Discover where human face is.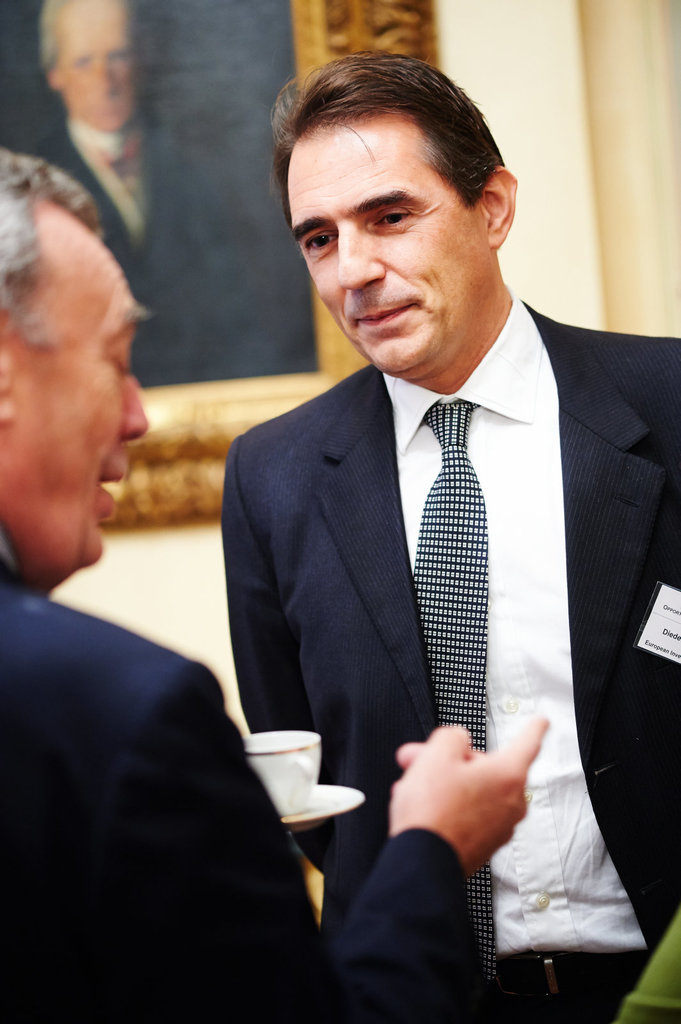
Discovered at 0,221,147,576.
